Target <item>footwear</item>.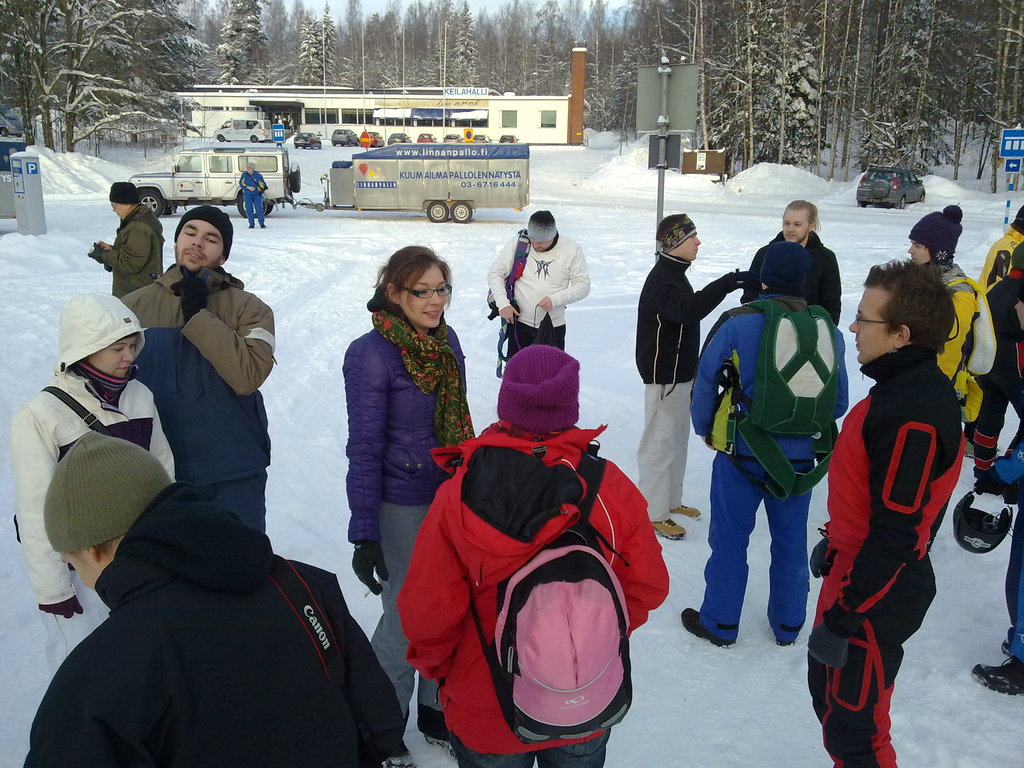
Target region: select_region(970, 659, 1023, 695).
